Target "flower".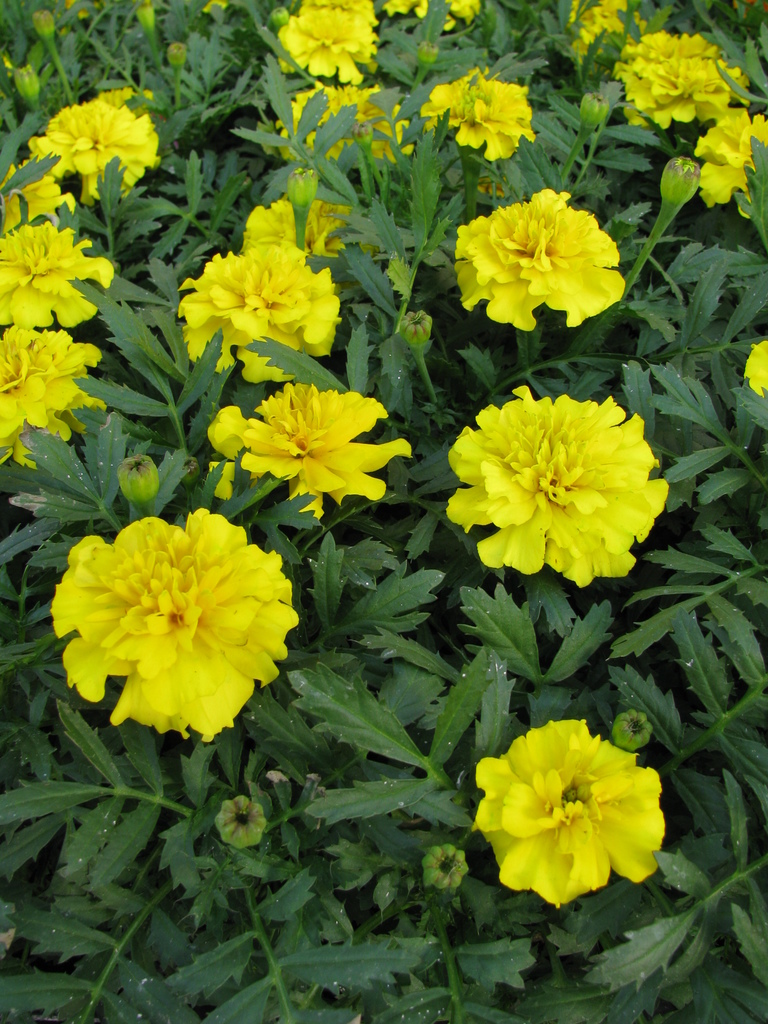
Target region: Rect(469, 714, 660, 907).
